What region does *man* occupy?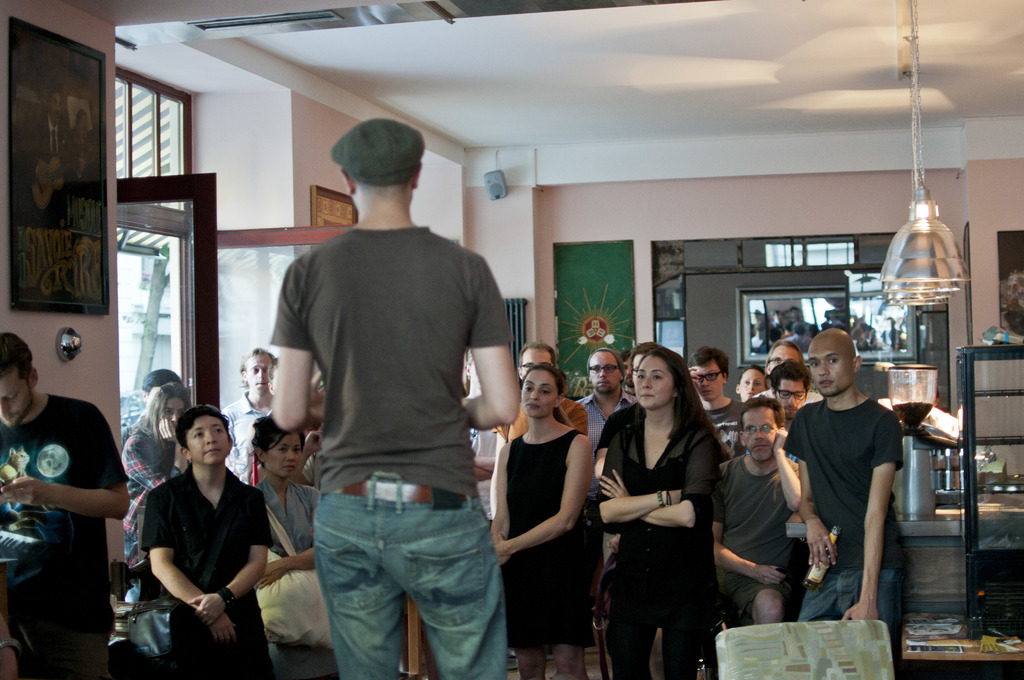
252, 118, 521, 679.
